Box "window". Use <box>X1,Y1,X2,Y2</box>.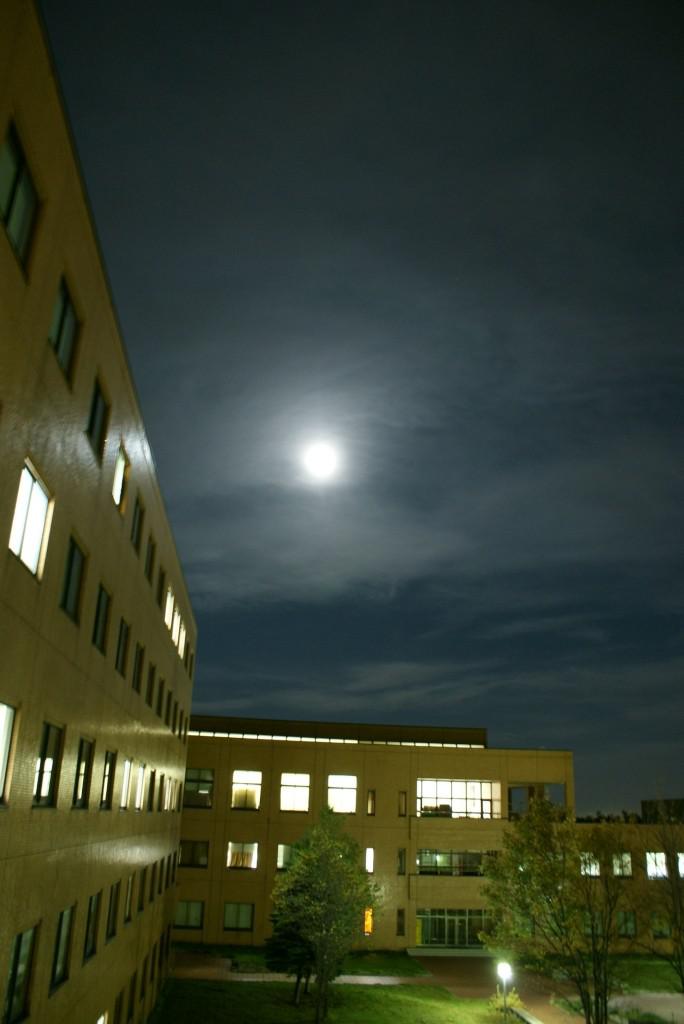
<box>222,903,260,928</box>.
